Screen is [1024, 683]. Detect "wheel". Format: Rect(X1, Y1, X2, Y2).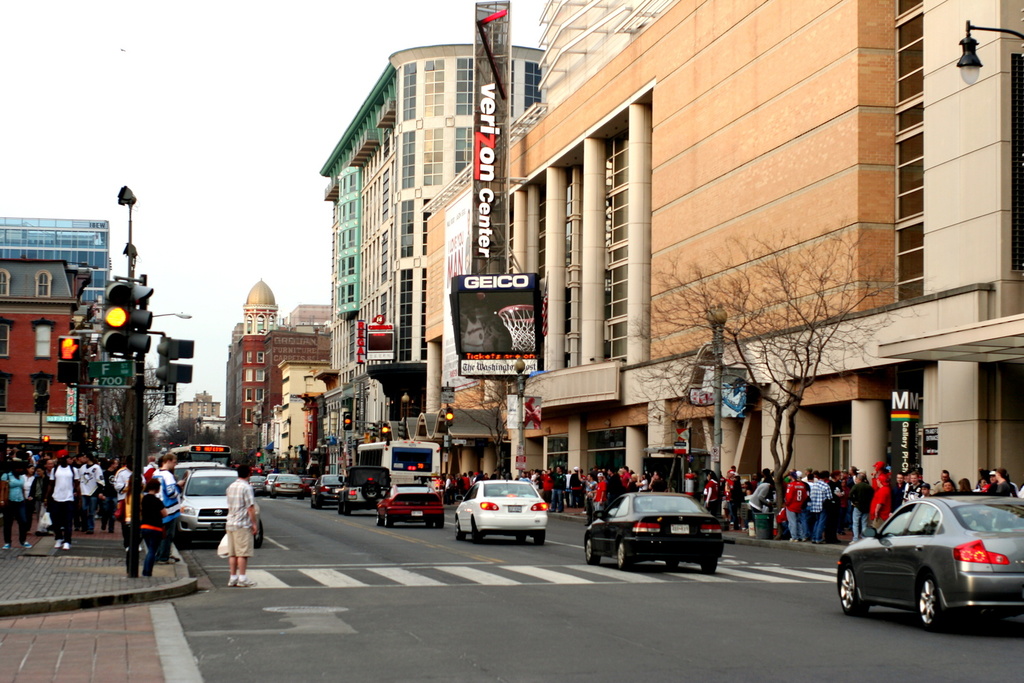
Rect(457, 520, 464, 539).
